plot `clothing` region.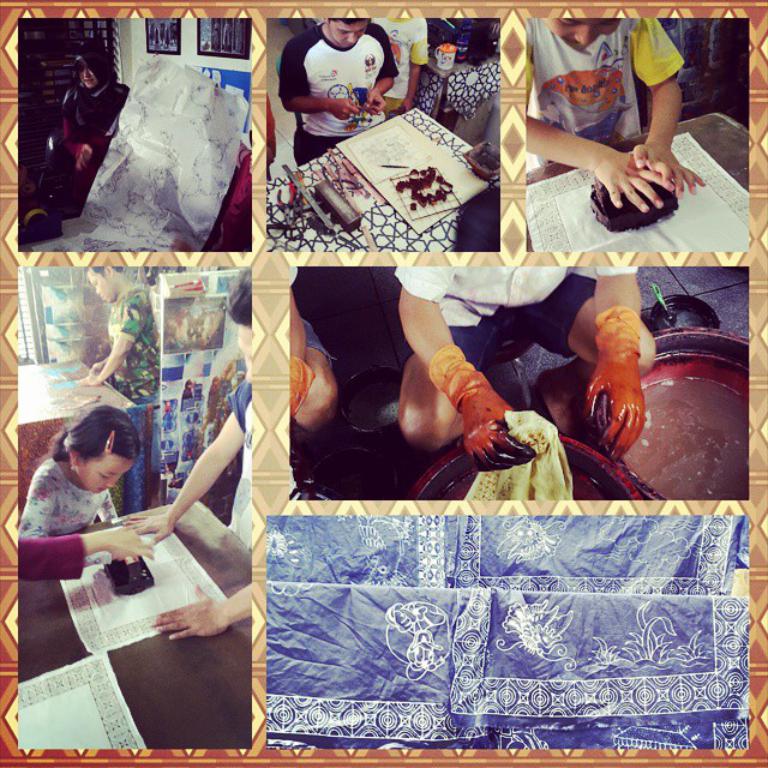
Plotted at box=[60, 48, 132, 193].
